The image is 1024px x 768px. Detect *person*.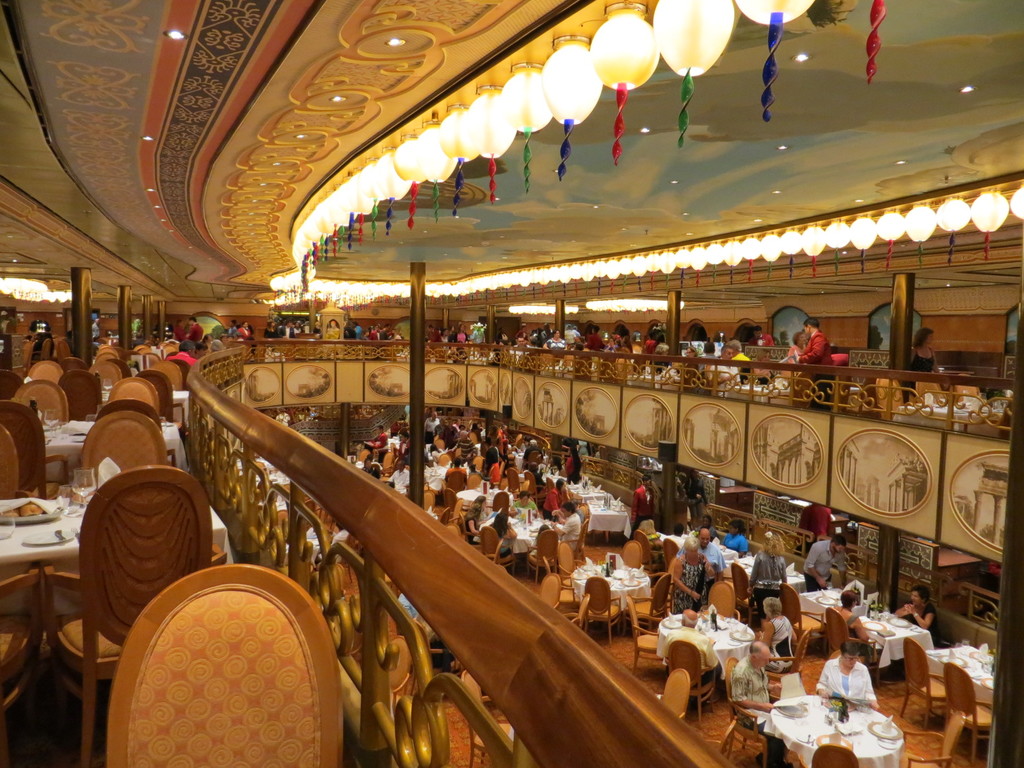
Detection: 653,341,673,374.
